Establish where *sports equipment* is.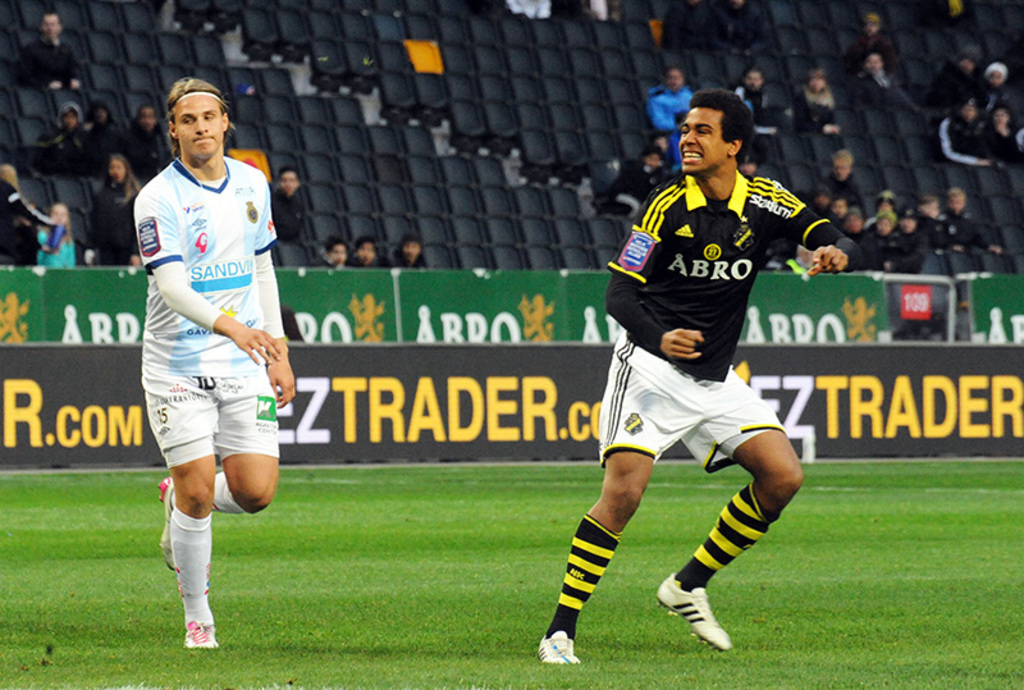
Established at 655,572,733,655.
